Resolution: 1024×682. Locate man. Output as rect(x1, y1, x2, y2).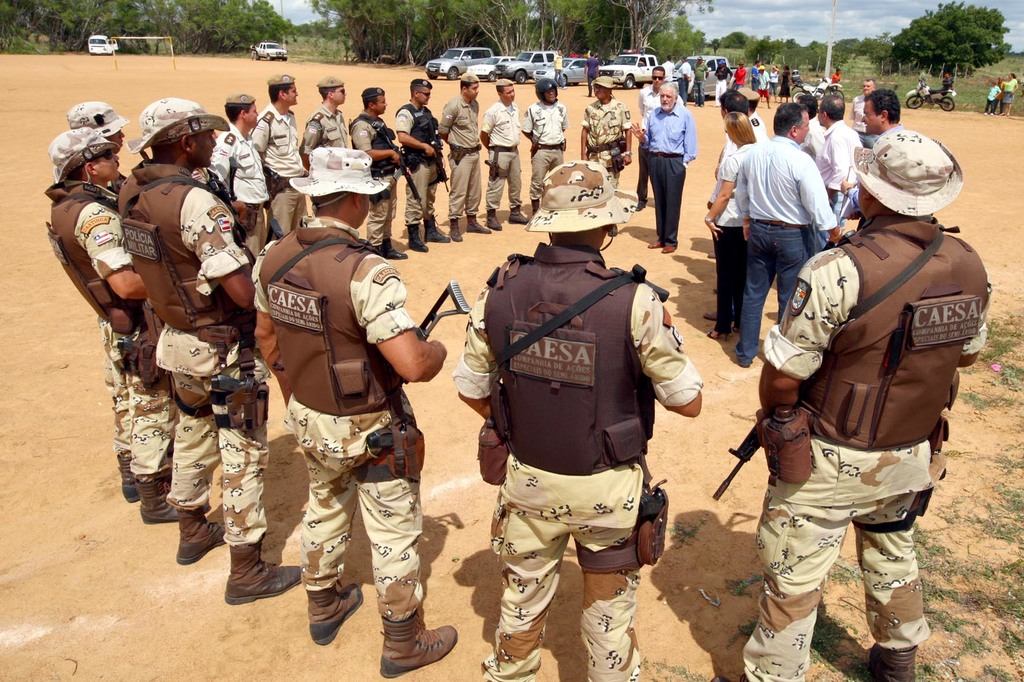
rect(522, 85, 572, 217).
